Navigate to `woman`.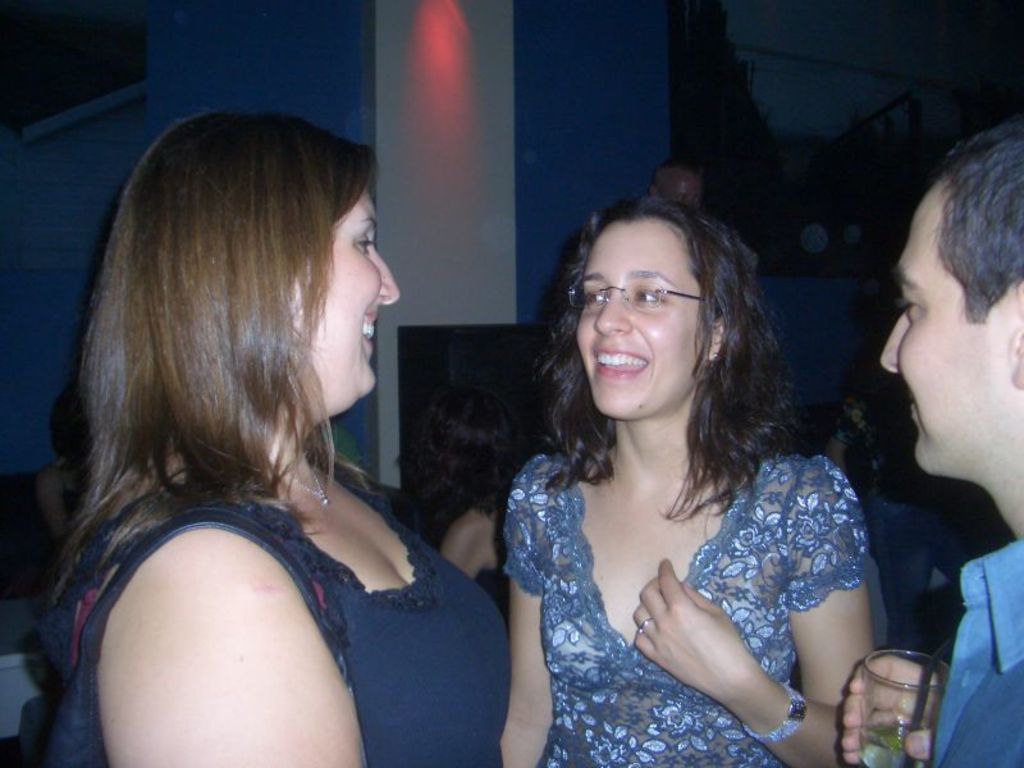
Navigation target: select_region(421, 388, 535, 585).
